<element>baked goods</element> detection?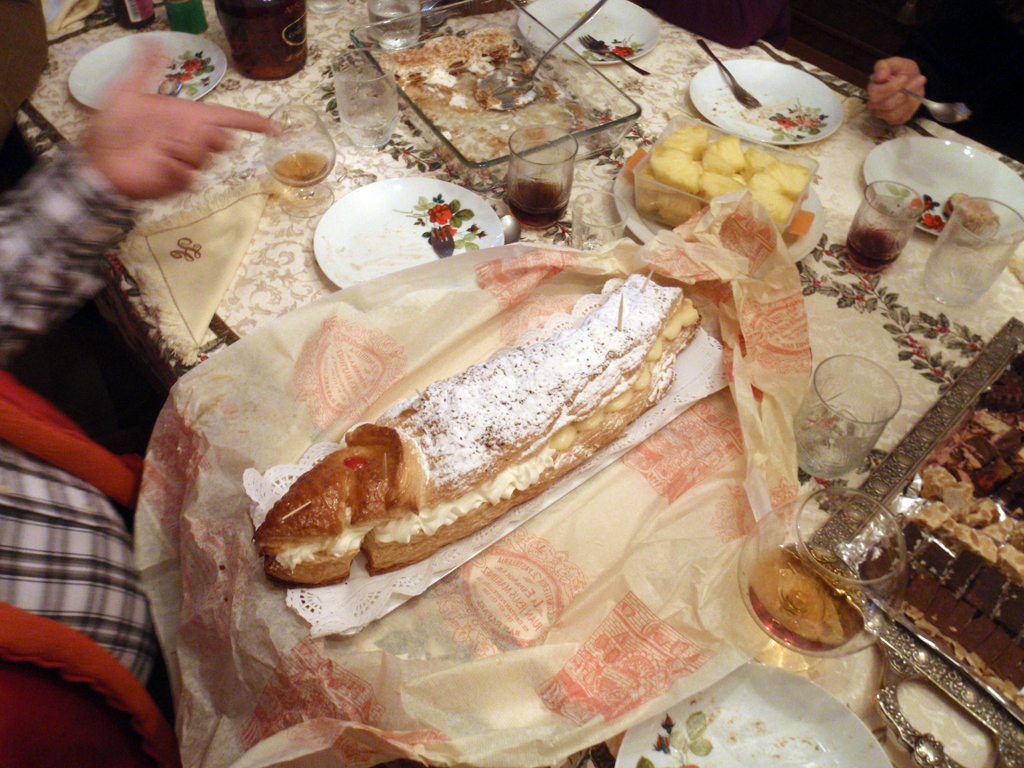
BBox(251, 263, 703, 579)
